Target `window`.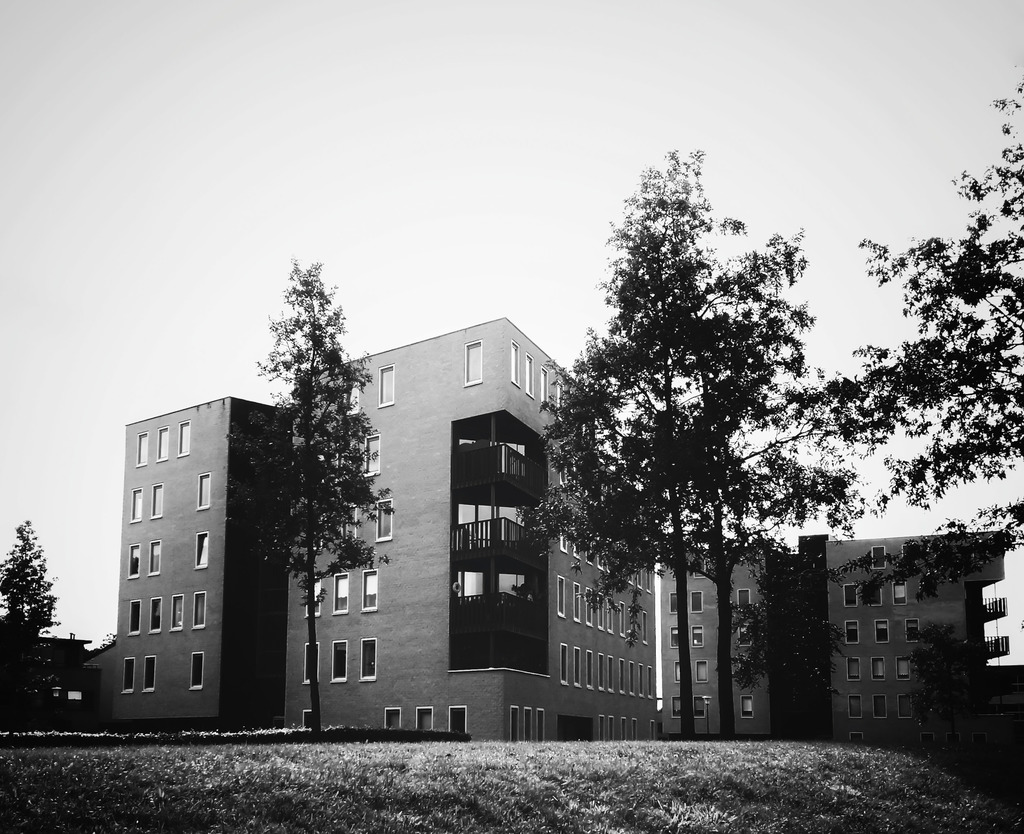
Target region: <box>847,656,863,684</box>.
